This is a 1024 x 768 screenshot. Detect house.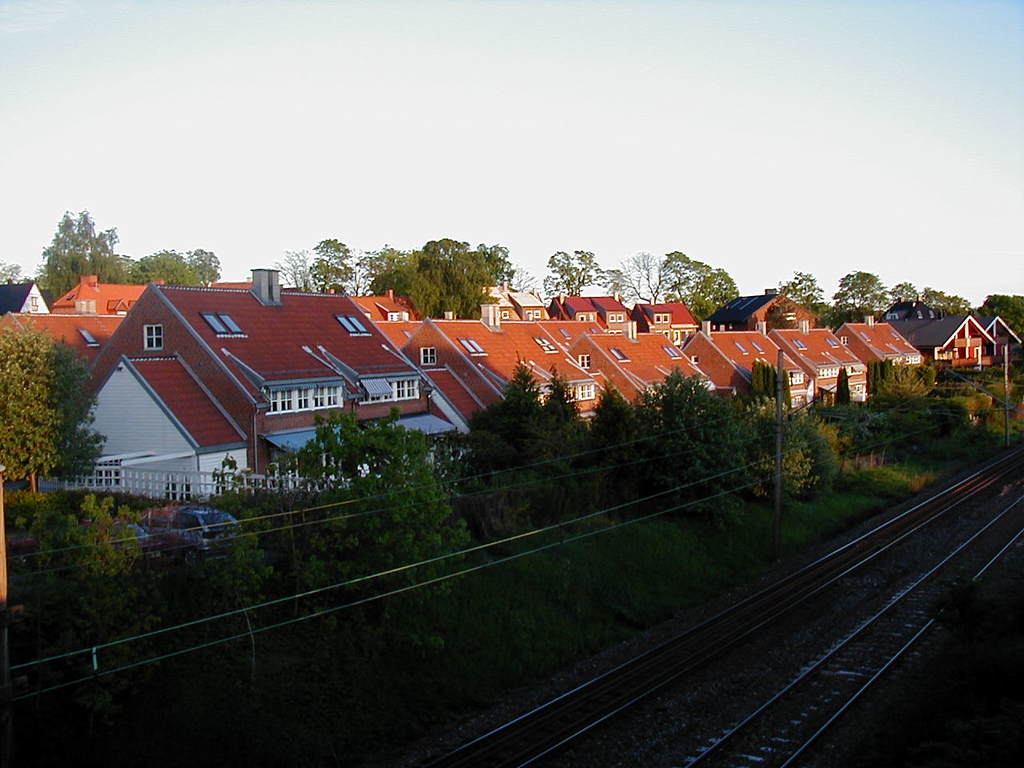
locate(885, 310, 1023, 372).
